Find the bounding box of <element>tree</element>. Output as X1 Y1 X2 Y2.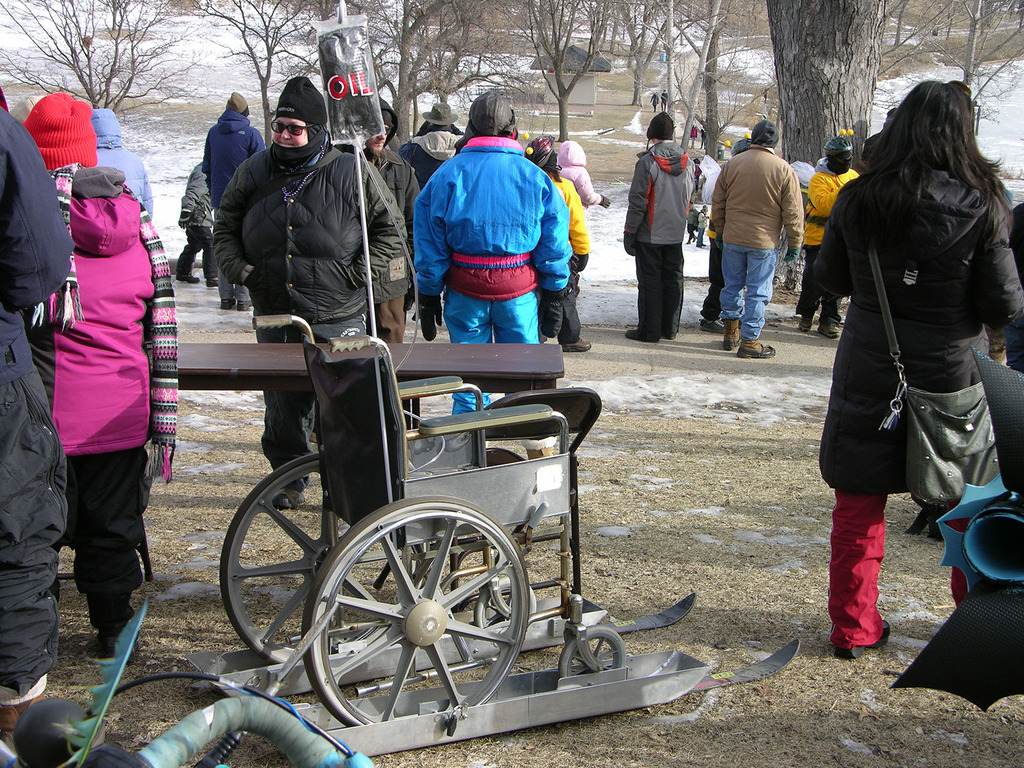
485 0 634 143.
